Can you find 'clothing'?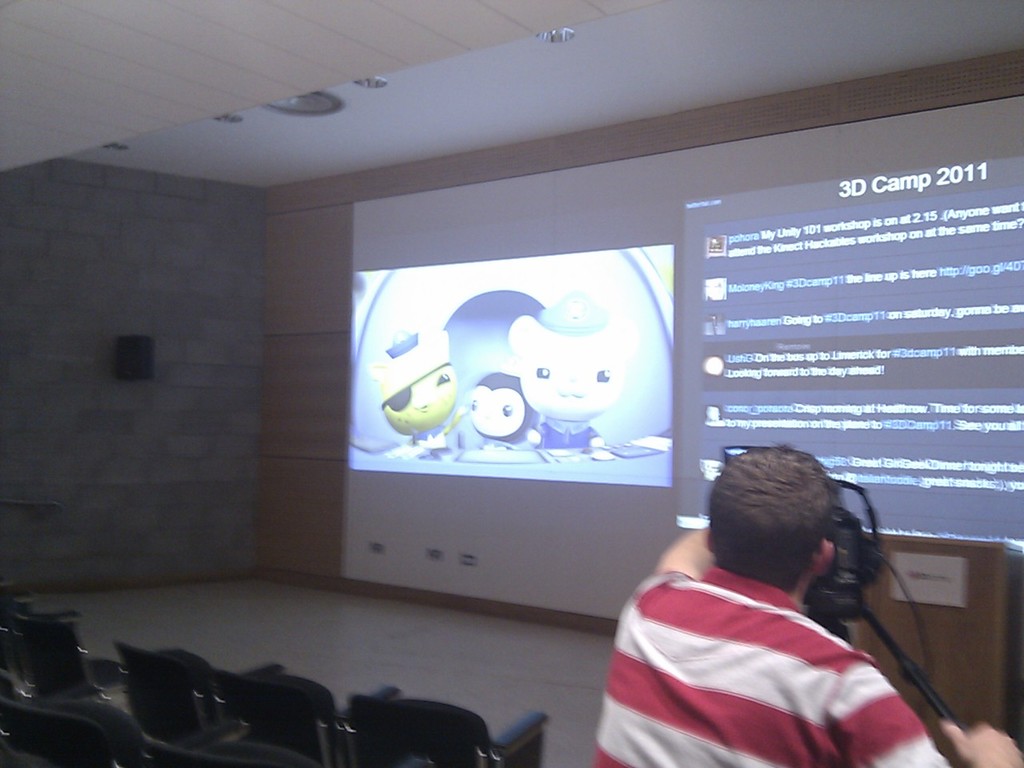
Yes, bounding box: detection(534, 413, 602, 446).
